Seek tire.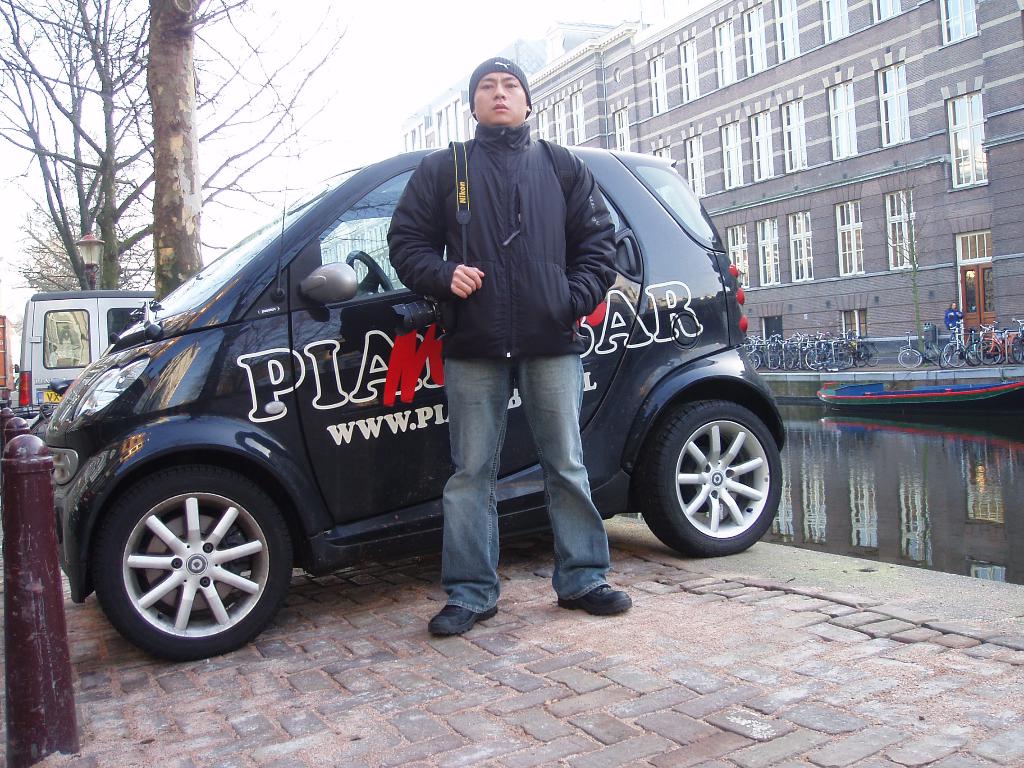
bbox=[92, 467, 289, 657].
